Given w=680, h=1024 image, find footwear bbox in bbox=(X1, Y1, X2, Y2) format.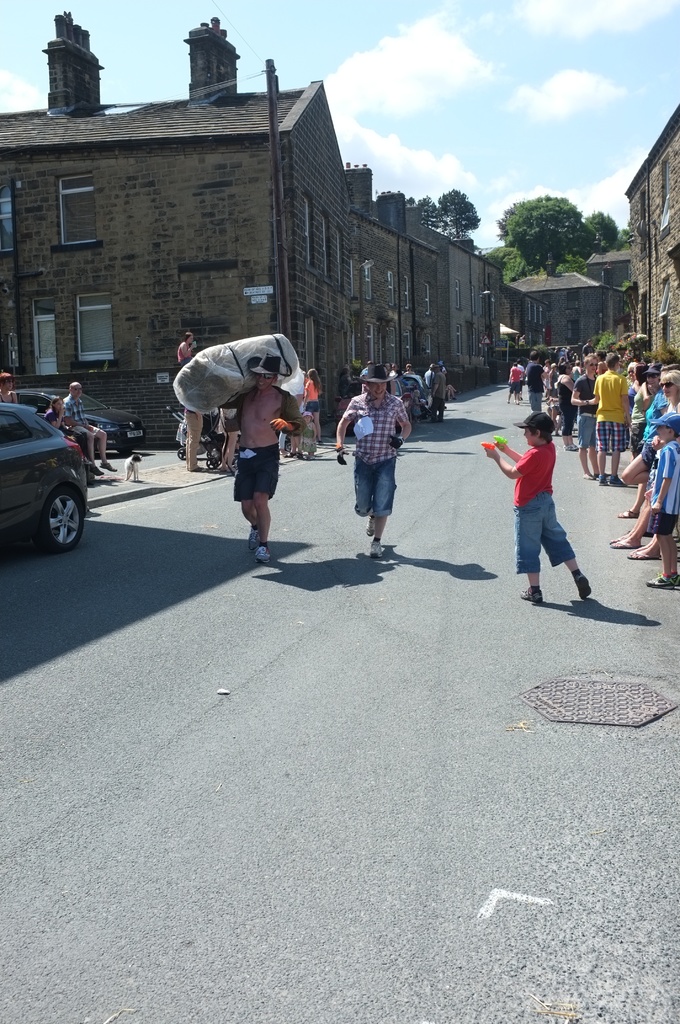
bbox=(91, 465, 100, 476).
